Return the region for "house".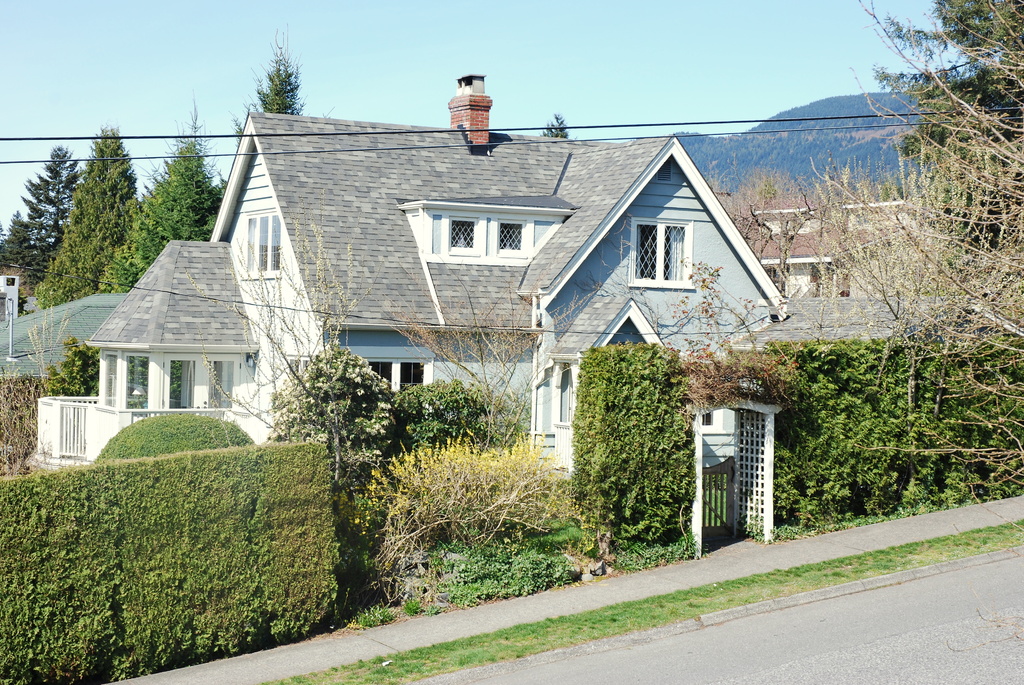
<box>40,75,784,473</box>.
